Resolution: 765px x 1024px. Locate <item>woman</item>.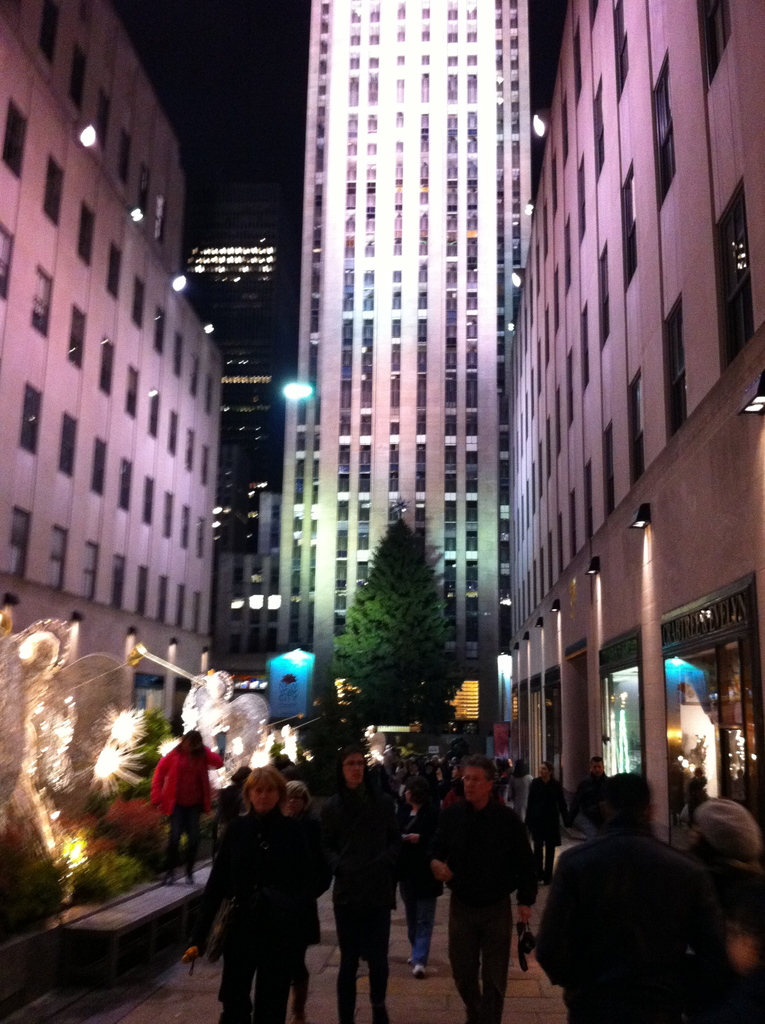
(510,755,534,822).
